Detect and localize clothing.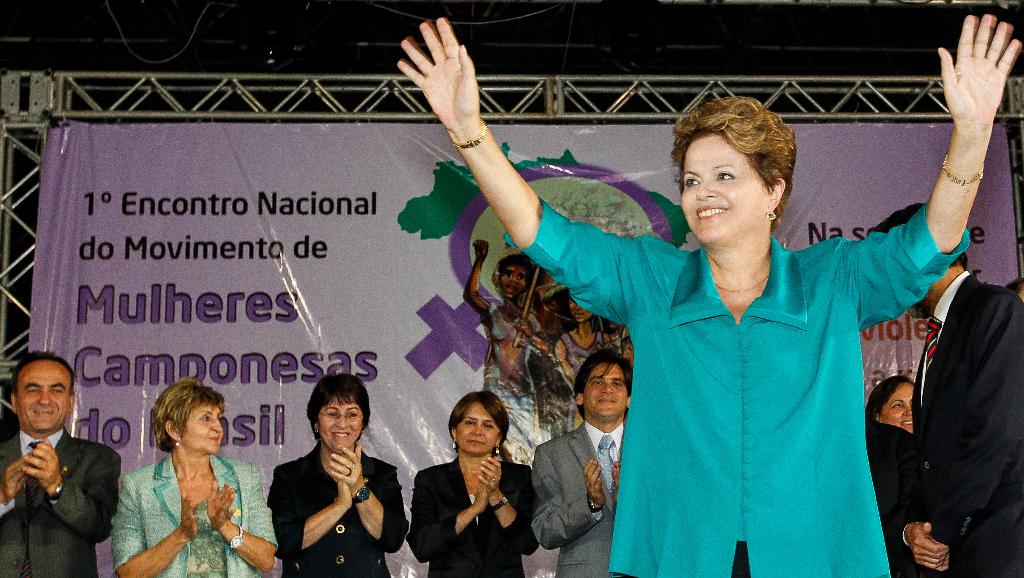
Localized at 906/272/1023/577.
